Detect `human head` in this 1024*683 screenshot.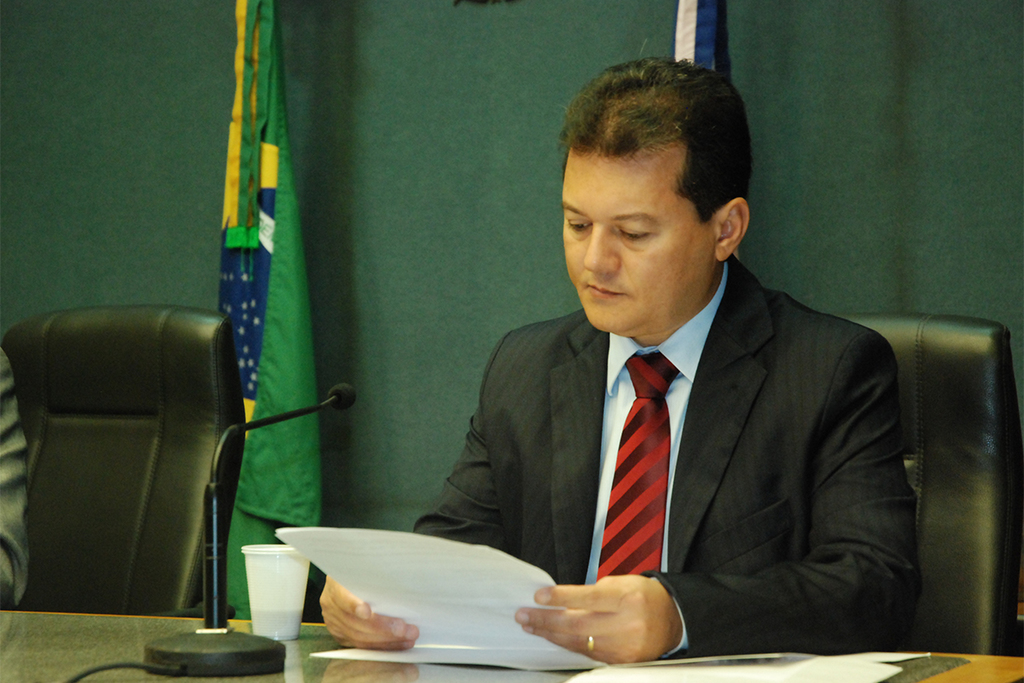
Detection: box=[538, 56, 768, 327].
